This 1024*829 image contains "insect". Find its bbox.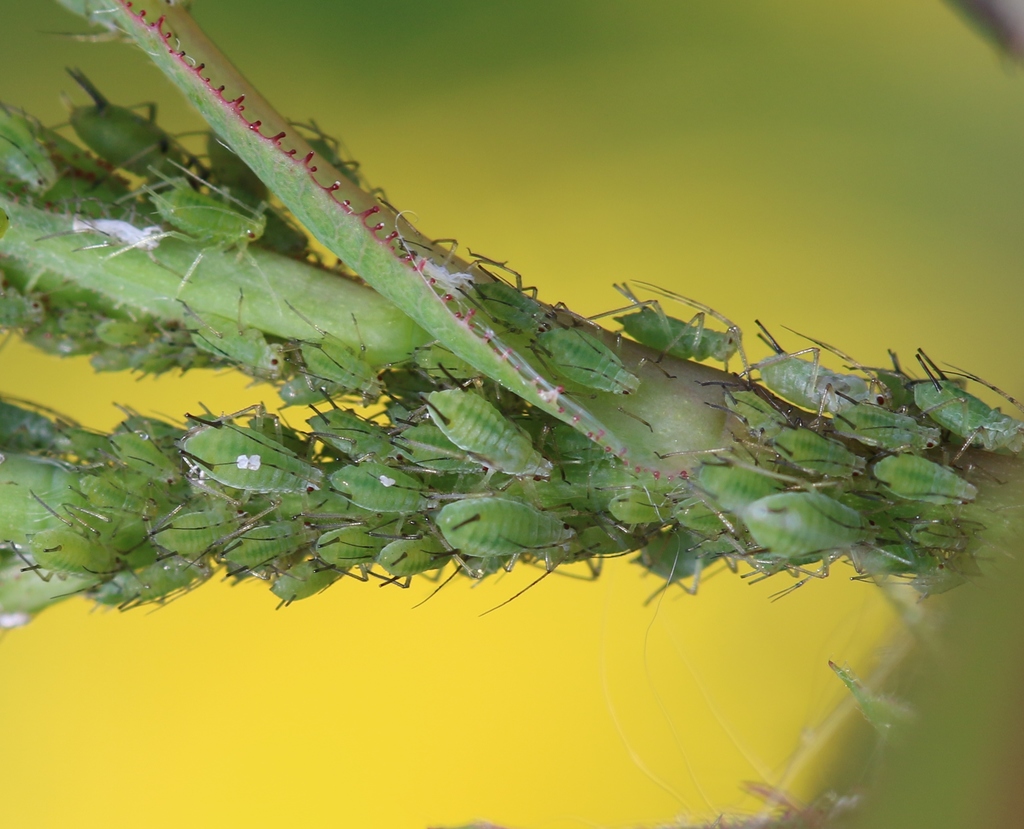
<bbox>586, 274, 754, 386</bbox>.
